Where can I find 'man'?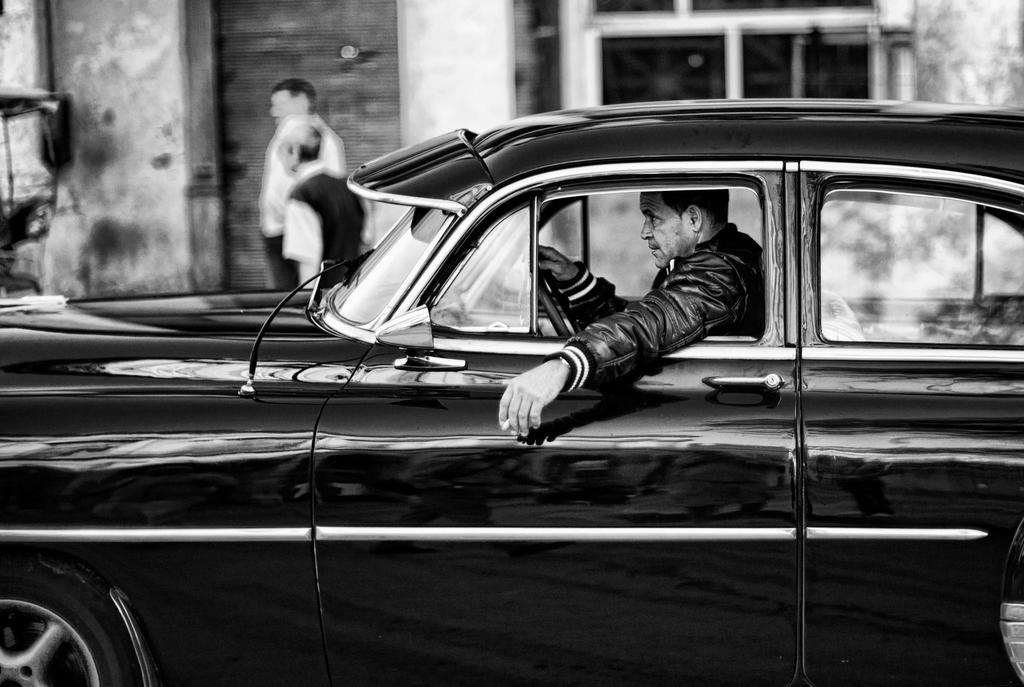
You can find it at rect(257, 80, 346, 285).
